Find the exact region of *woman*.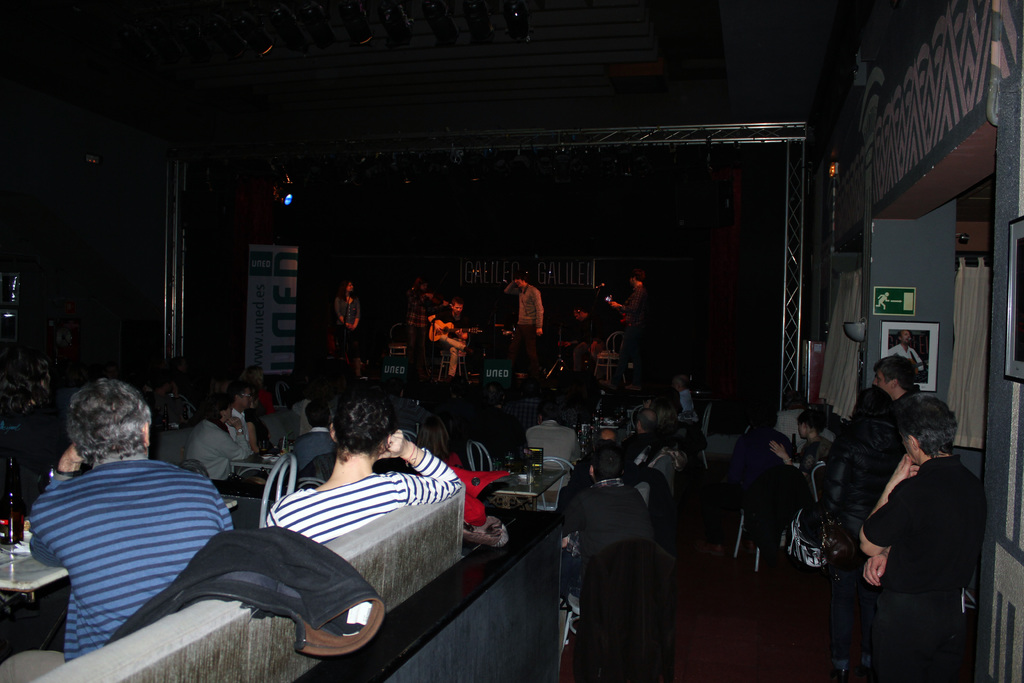
Exact region: crop(252, 392, 276, 450).
